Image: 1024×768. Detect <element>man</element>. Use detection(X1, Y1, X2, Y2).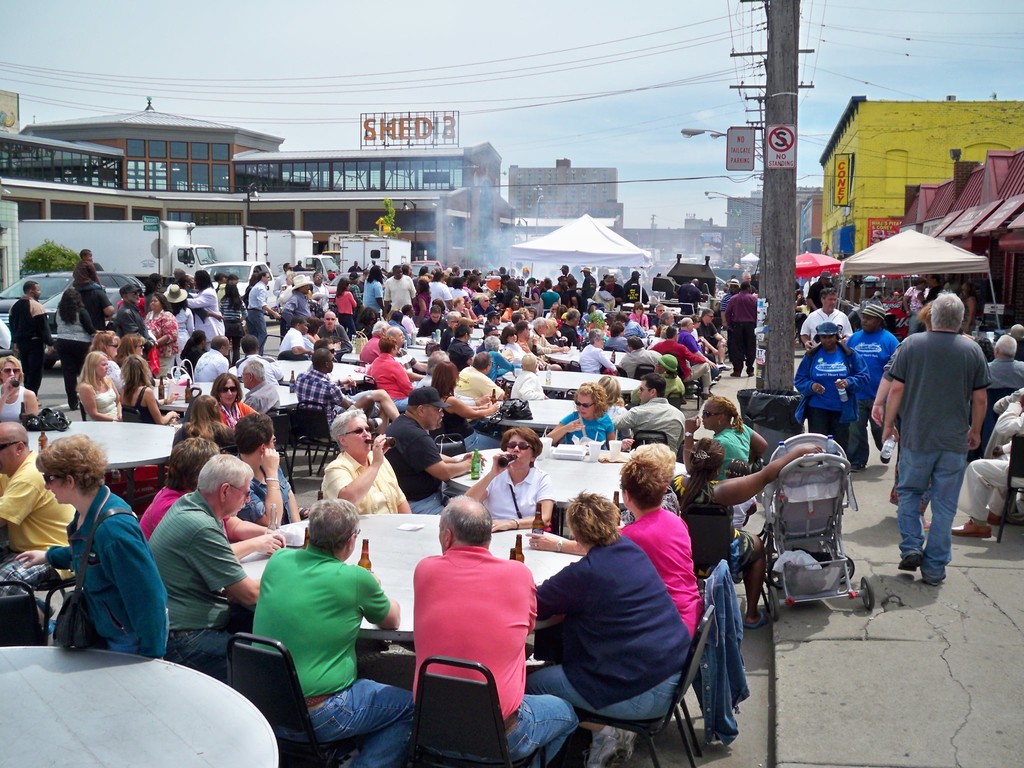
detection(381, 397, 476, 515).
